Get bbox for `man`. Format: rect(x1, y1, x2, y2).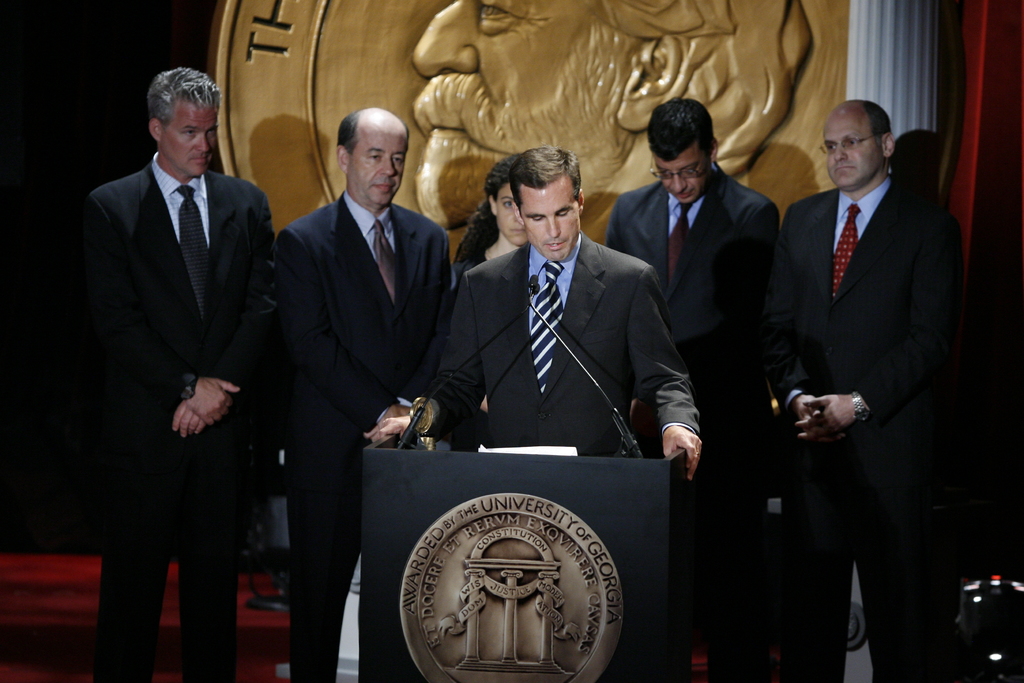
rect(769, 100, 972, 682).
